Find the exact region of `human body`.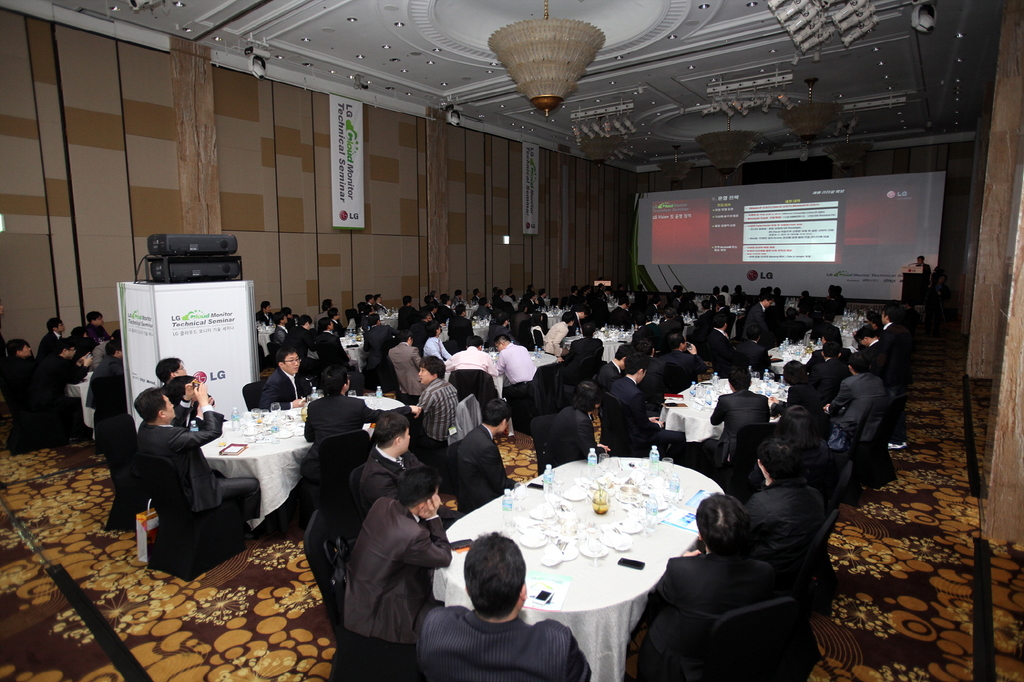
Exact region: select_region(259, 346, 316, 411).
